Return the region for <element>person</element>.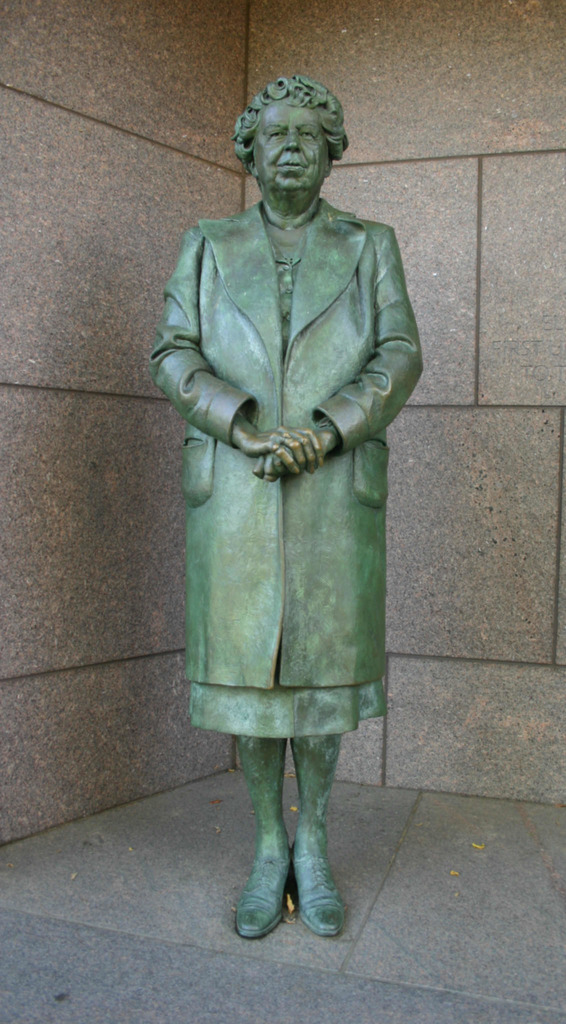
l=152, t=51, r=421, b=947.
